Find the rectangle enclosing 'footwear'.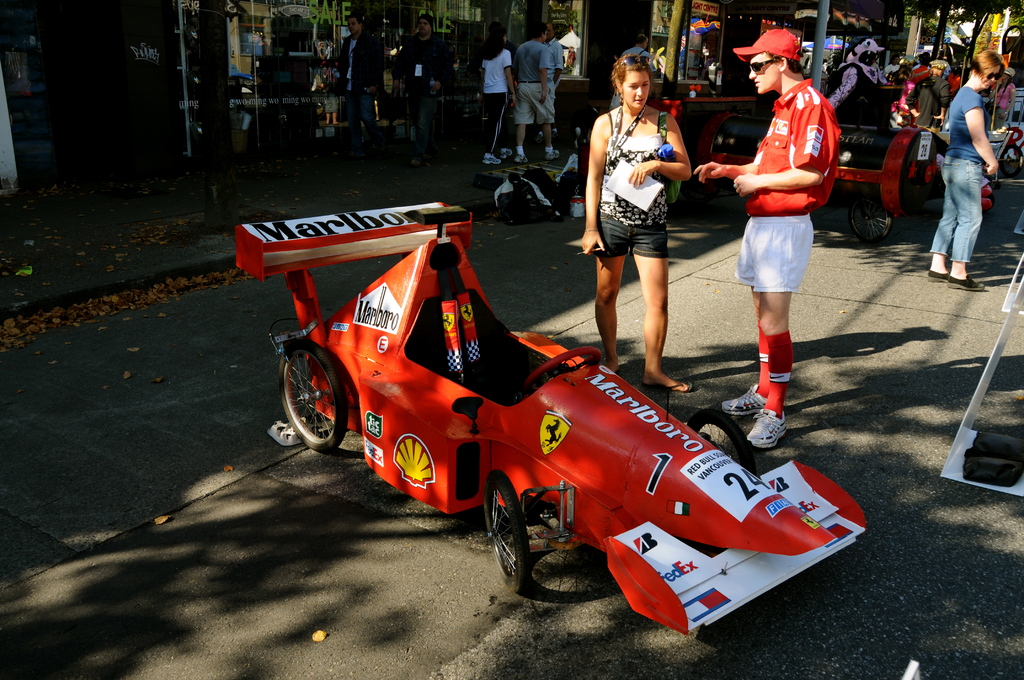
bbox=(946, 275, 989, 294).
